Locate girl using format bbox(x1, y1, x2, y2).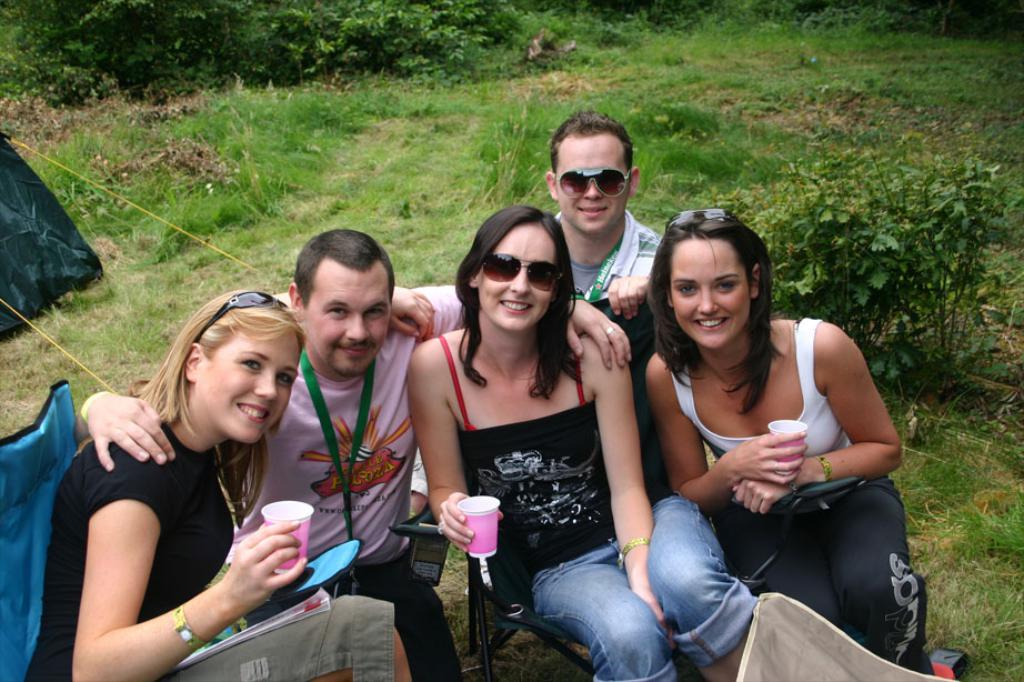
bbox(642, 204, 935, 681).
